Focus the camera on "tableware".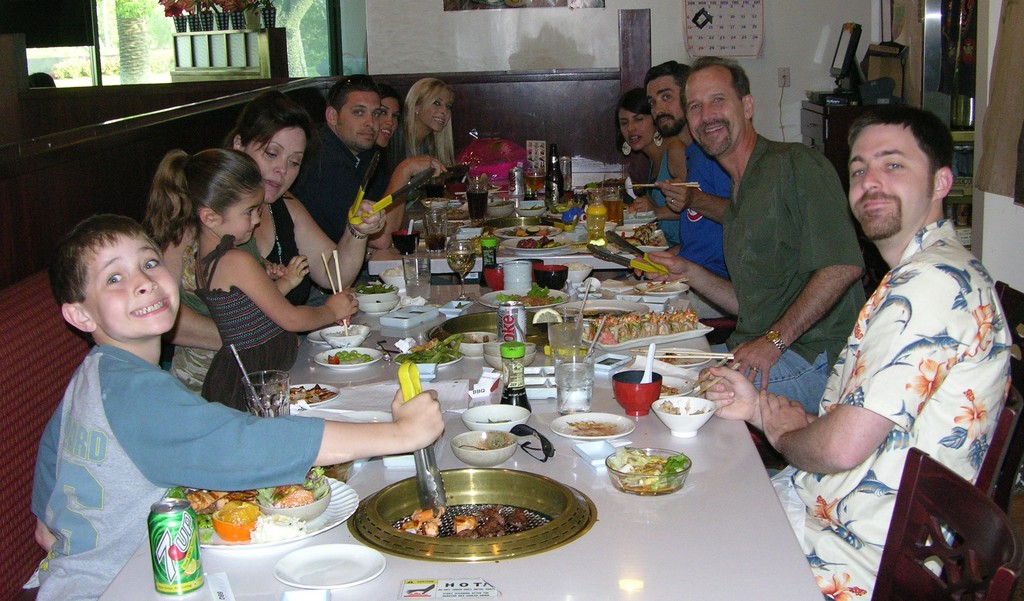
Focus region: 552,294,652,329.
